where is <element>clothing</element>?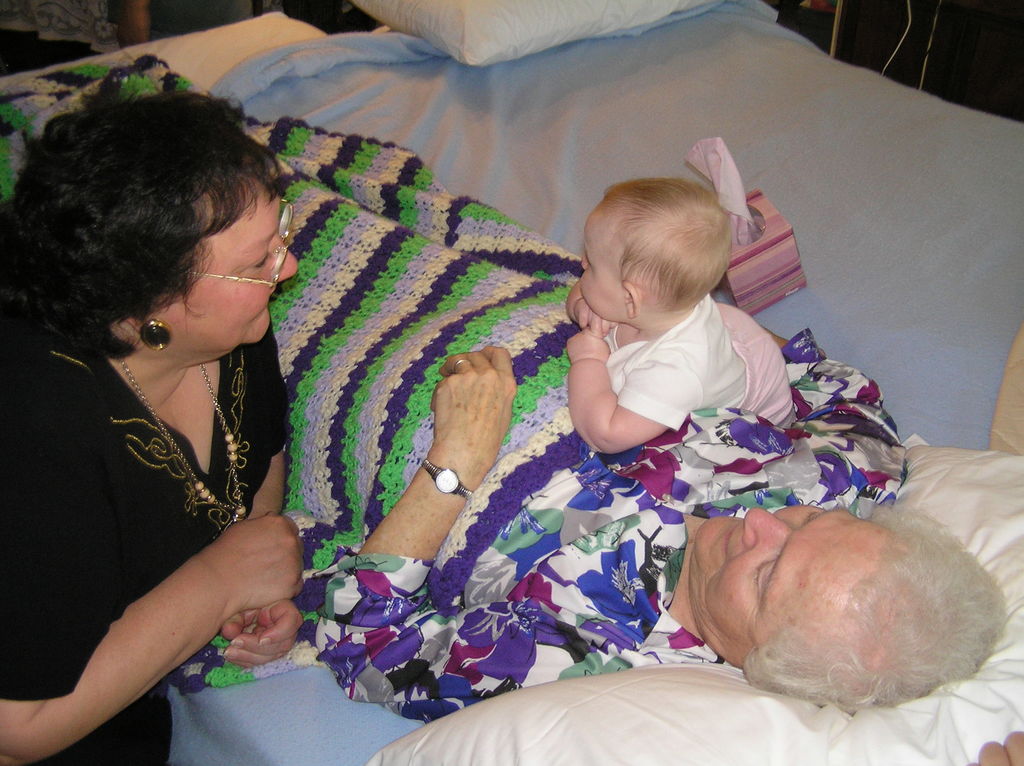
{"x1": 608, "y1": 292, "x2": 799, "y2": 433}.
